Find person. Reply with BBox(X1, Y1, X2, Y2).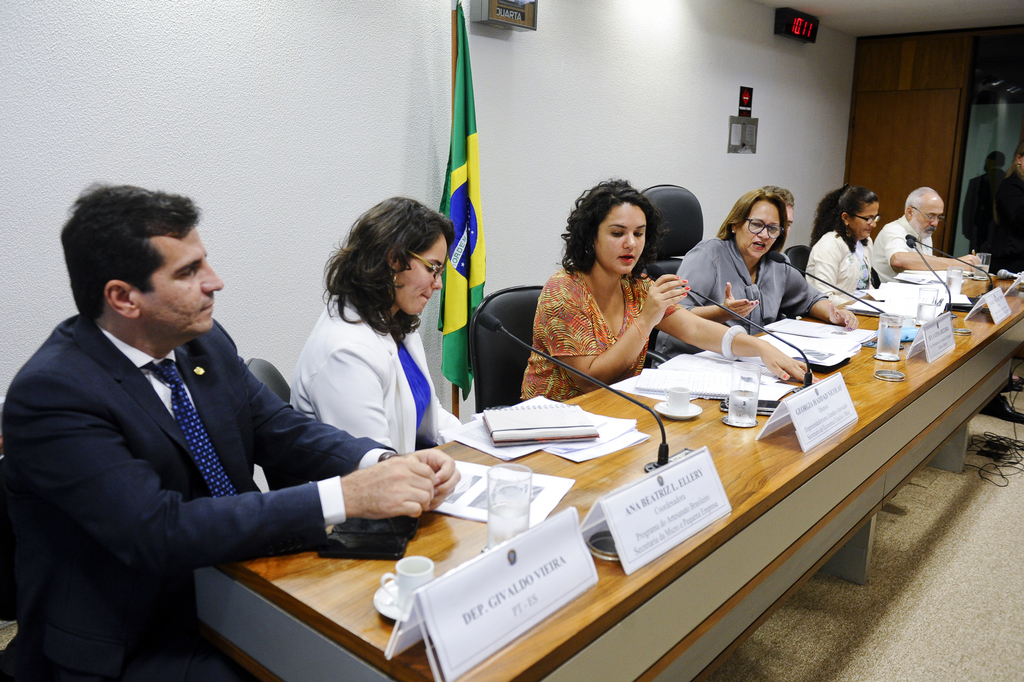
BBox(803, 182, 879, 301).
